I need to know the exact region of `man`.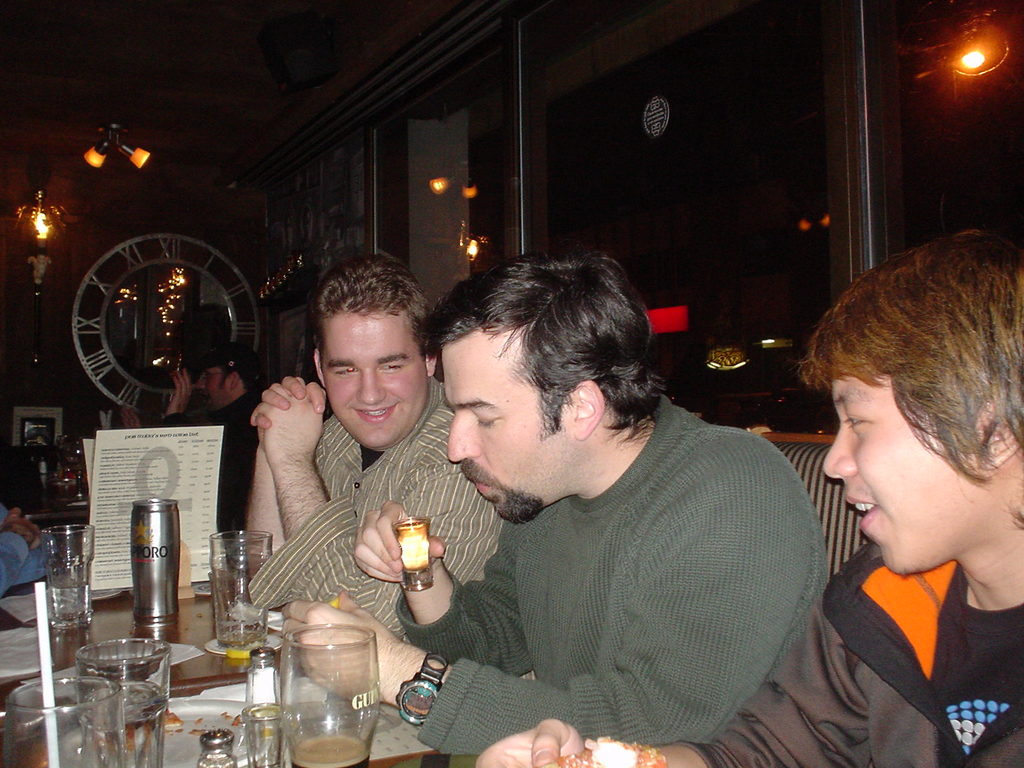
Region: 149 332 272 532.
